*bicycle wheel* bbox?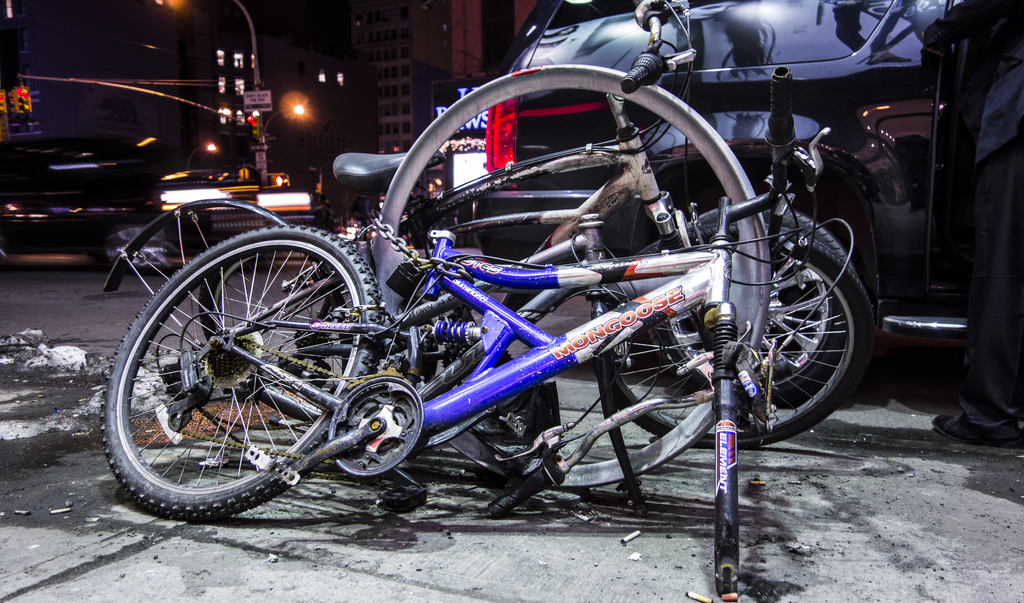
{"x1": 94, "y1": 222, "x2": 387, "y2": 527}
